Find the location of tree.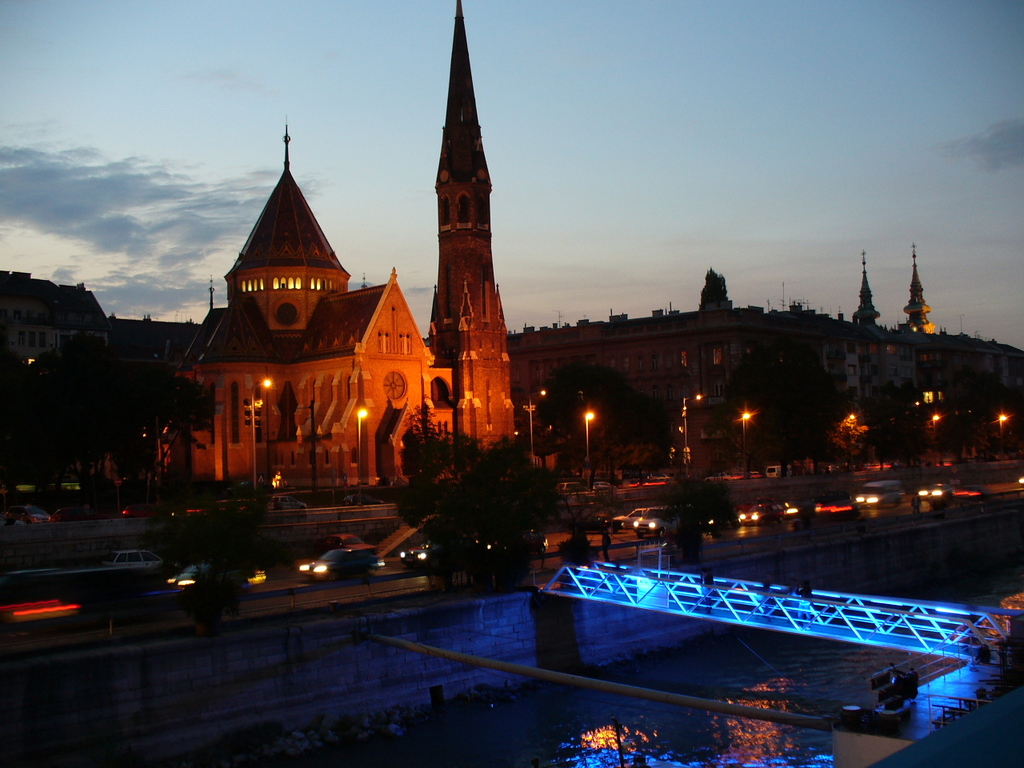
Location: bbox=(392, 431, 570, 589).
